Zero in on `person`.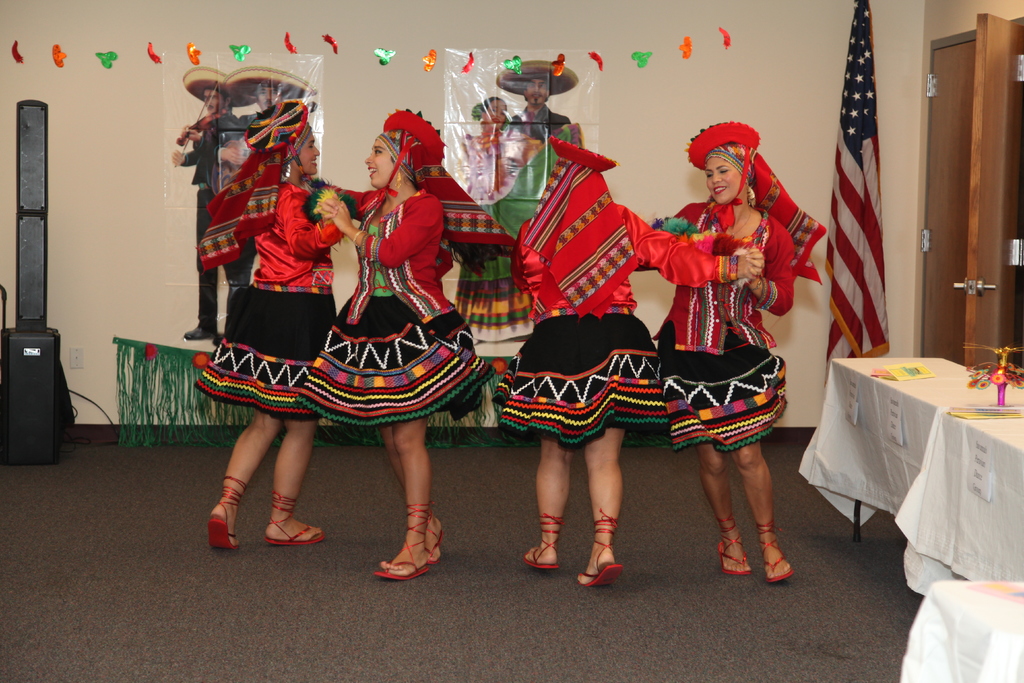
Zeroed in: [493, 134, 764, 586].
